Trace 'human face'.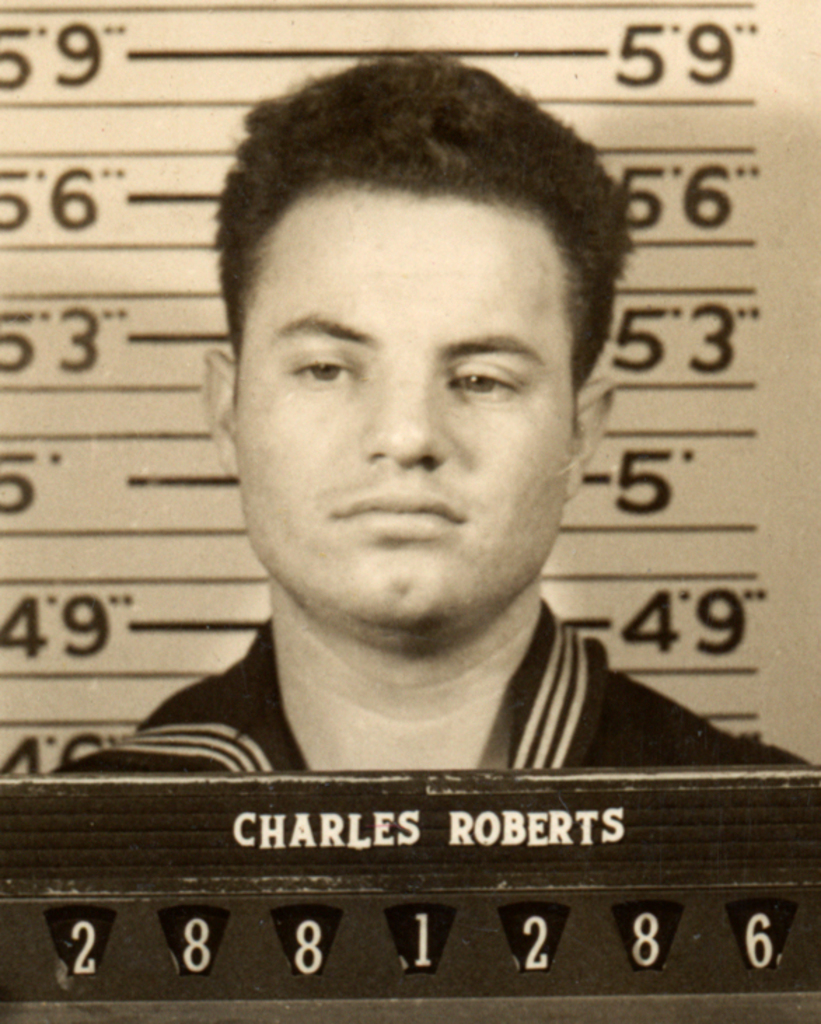
Traced to [left=235, top=188, right=579, bottom=625].
